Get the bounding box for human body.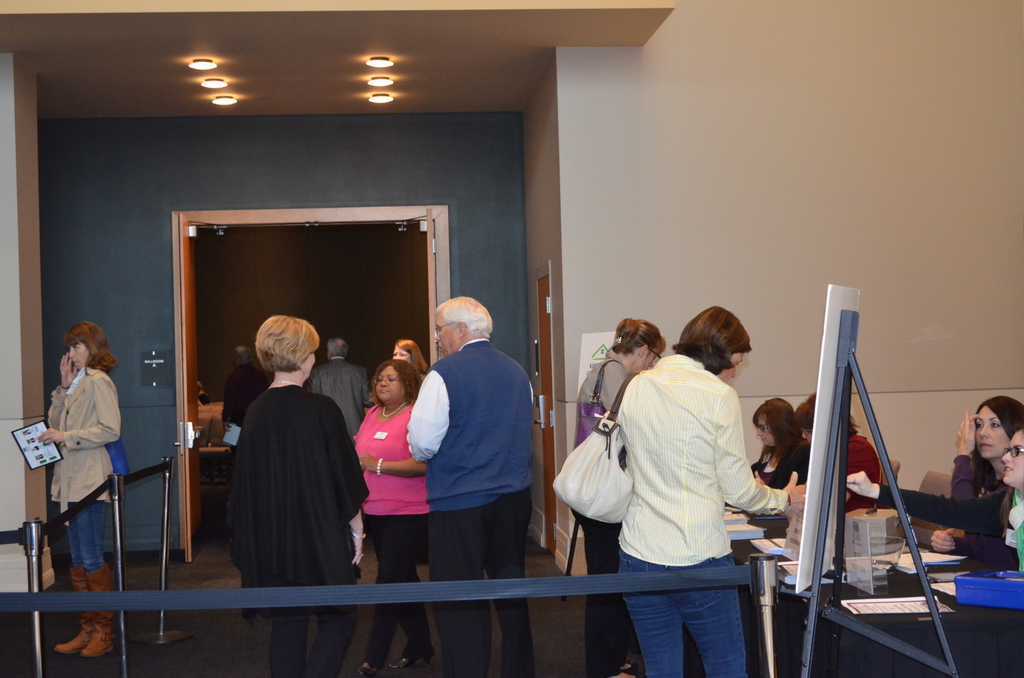
<box>220,354,268,440</box>.
